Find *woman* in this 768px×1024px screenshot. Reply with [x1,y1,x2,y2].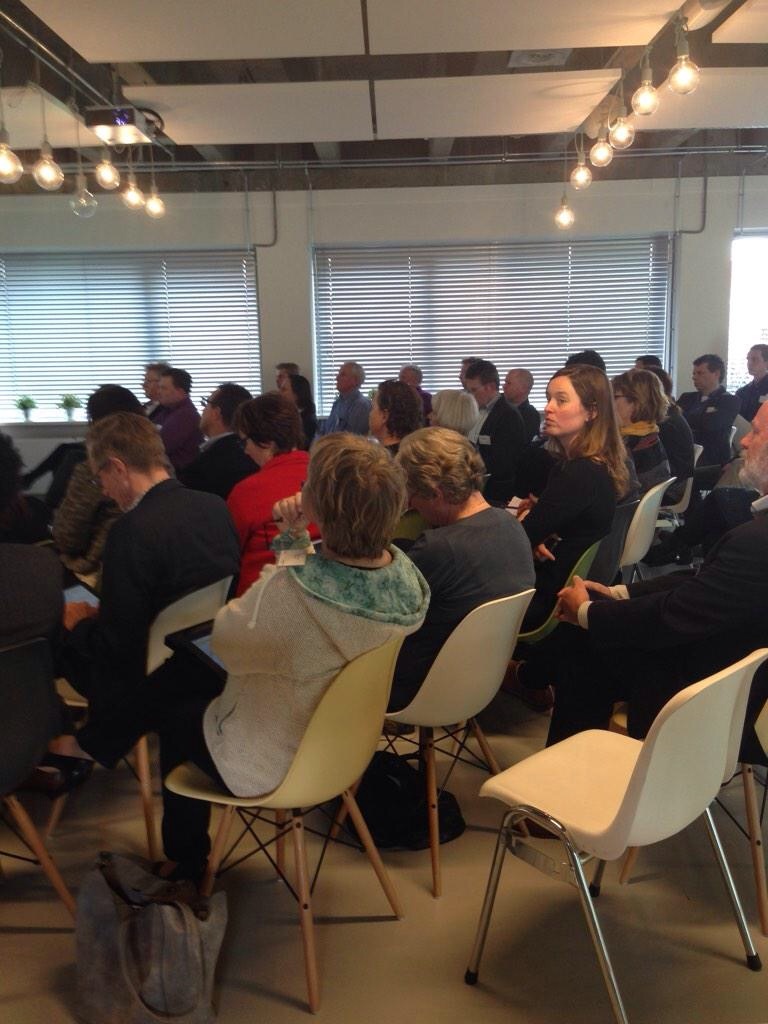
[360,374,433,473].
